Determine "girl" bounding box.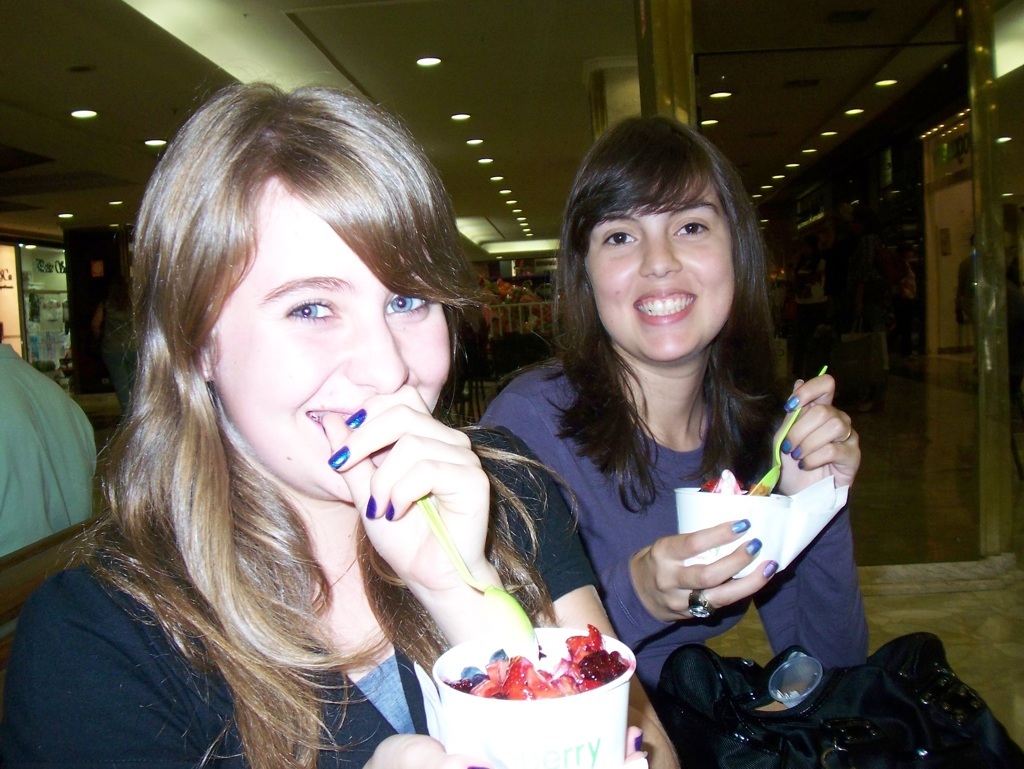
Determined: 0 72 680 768.
